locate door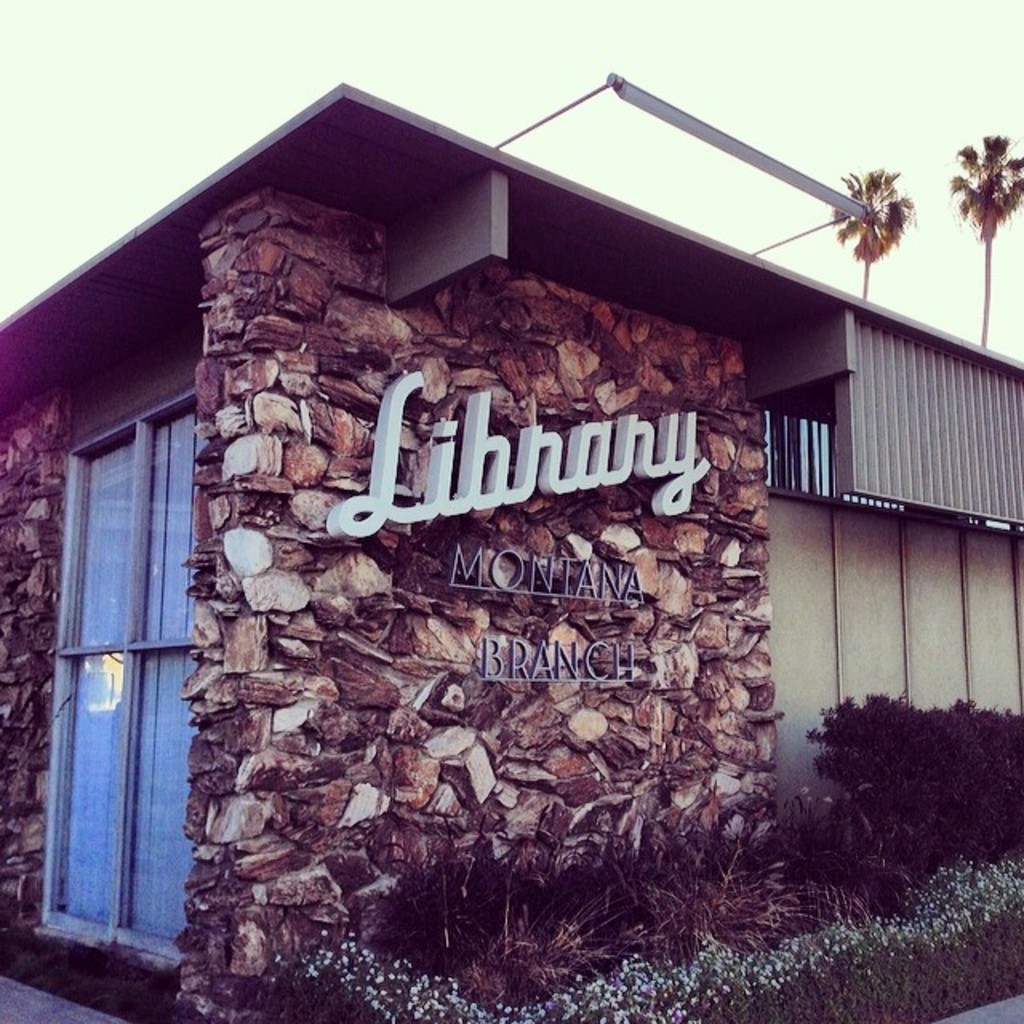
<region>29, 373, 200, 981</region>
